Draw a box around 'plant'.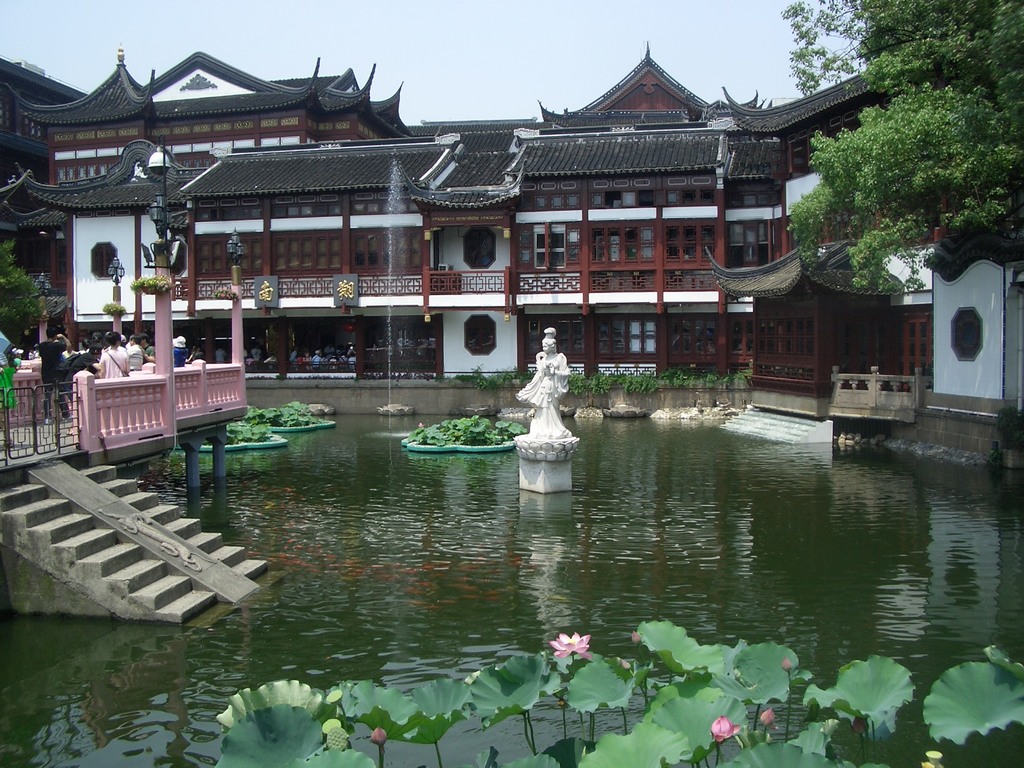
crop(703, 367, 719, 386).
